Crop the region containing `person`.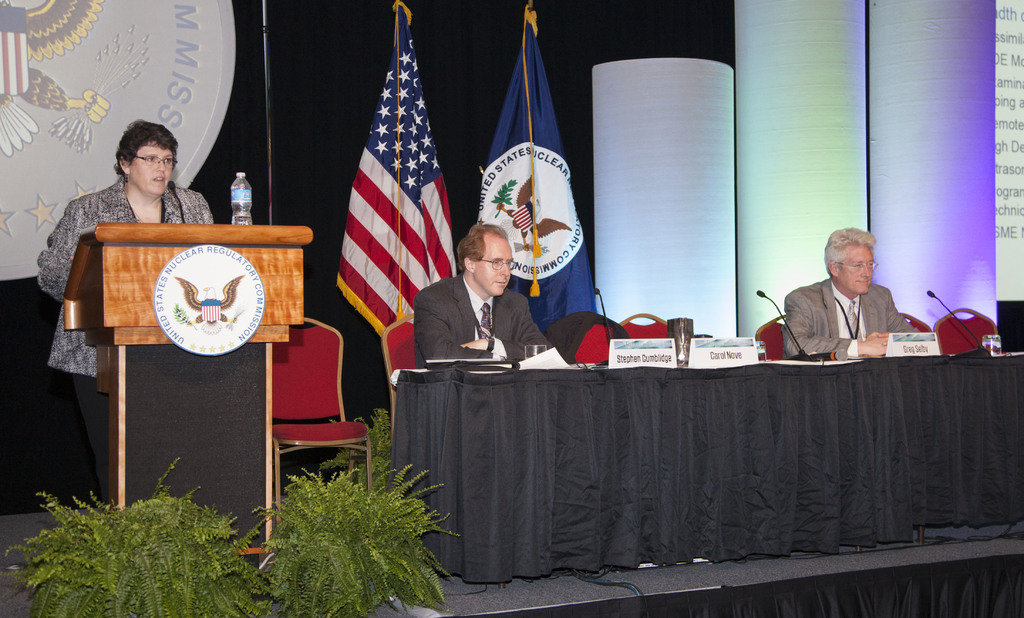
Crop region: rect(36, 116, 215, 498).
